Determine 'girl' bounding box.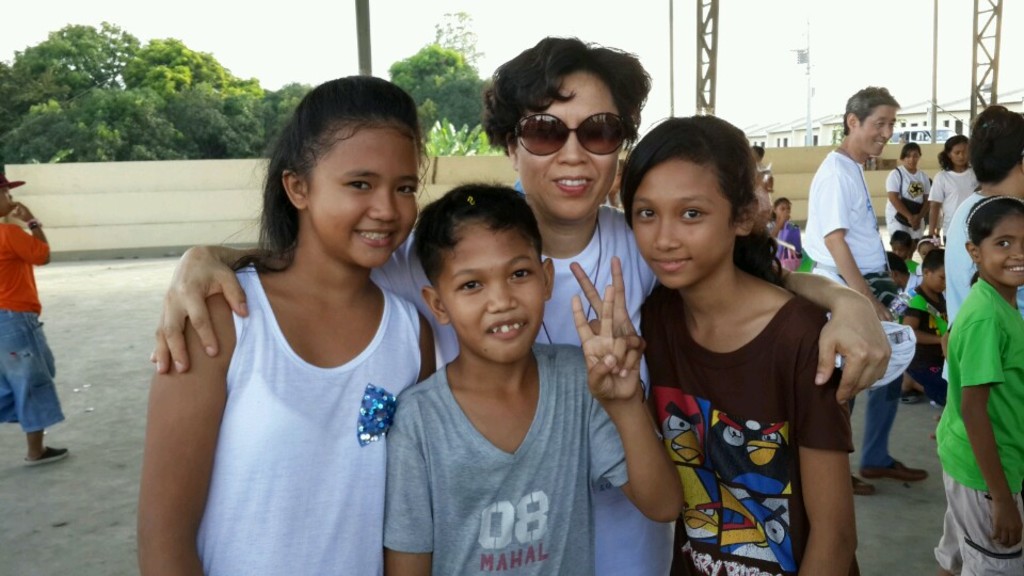
Determined: 558,112,861,575.
